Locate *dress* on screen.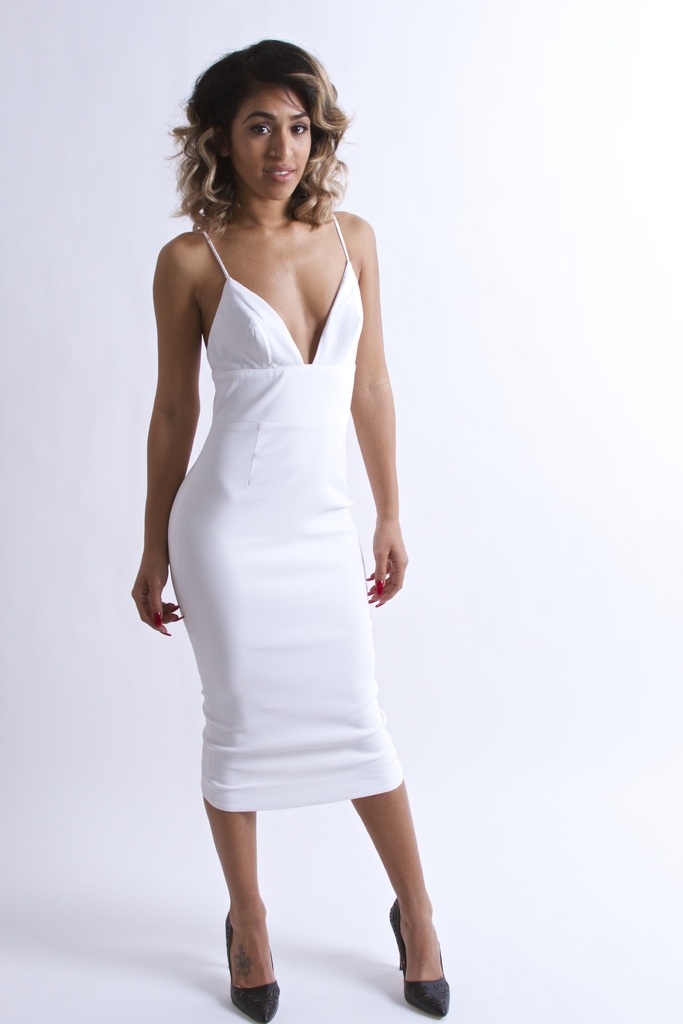
On screen at x1=172, y1=211, x2=404, y2=815.
